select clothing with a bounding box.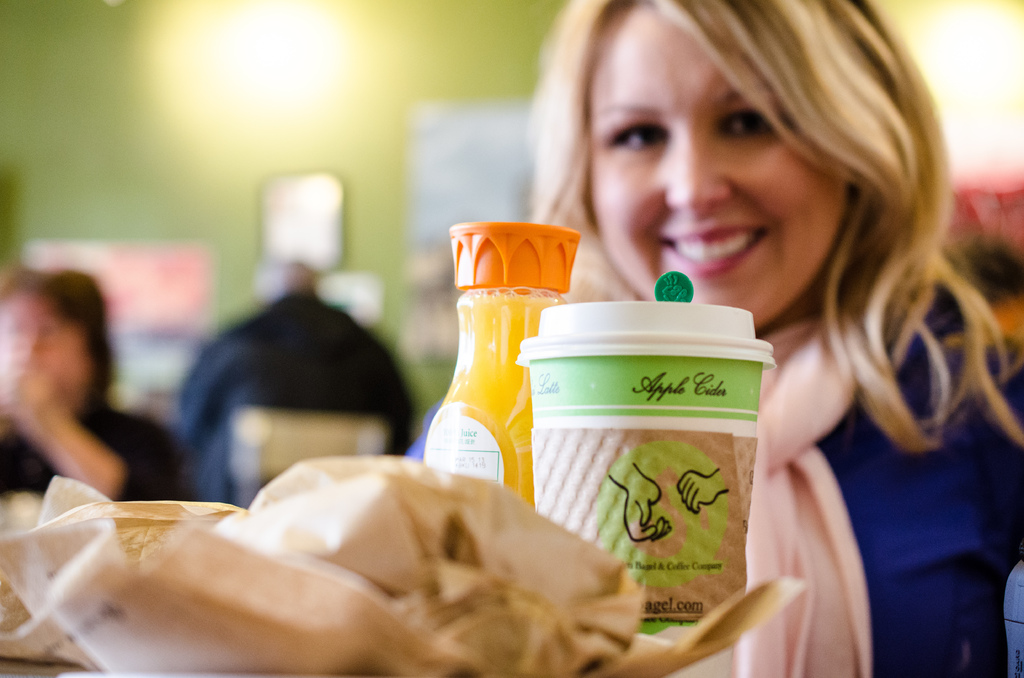
179/296/415/504.
